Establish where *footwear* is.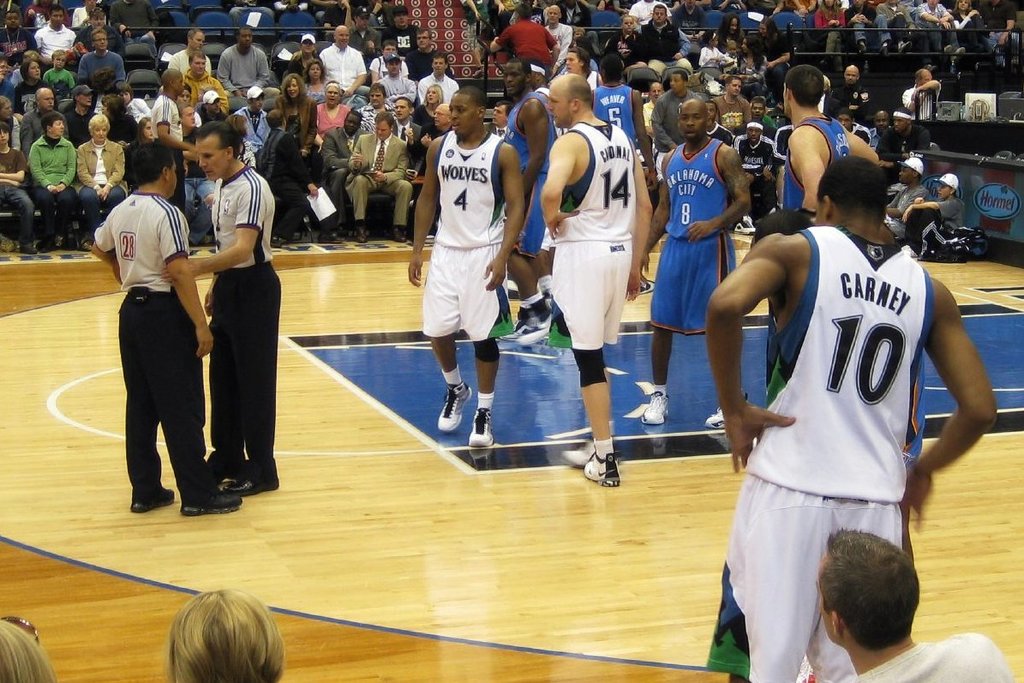
Established at 131, 484, 176, 512.
